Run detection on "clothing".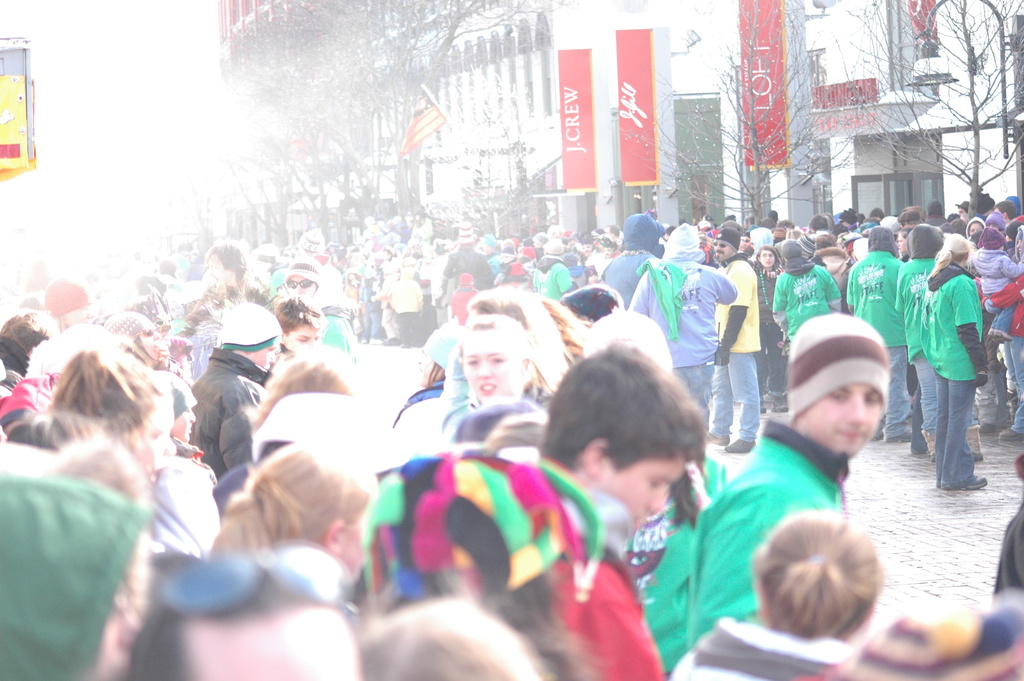
Result: 620 455 730 678.
